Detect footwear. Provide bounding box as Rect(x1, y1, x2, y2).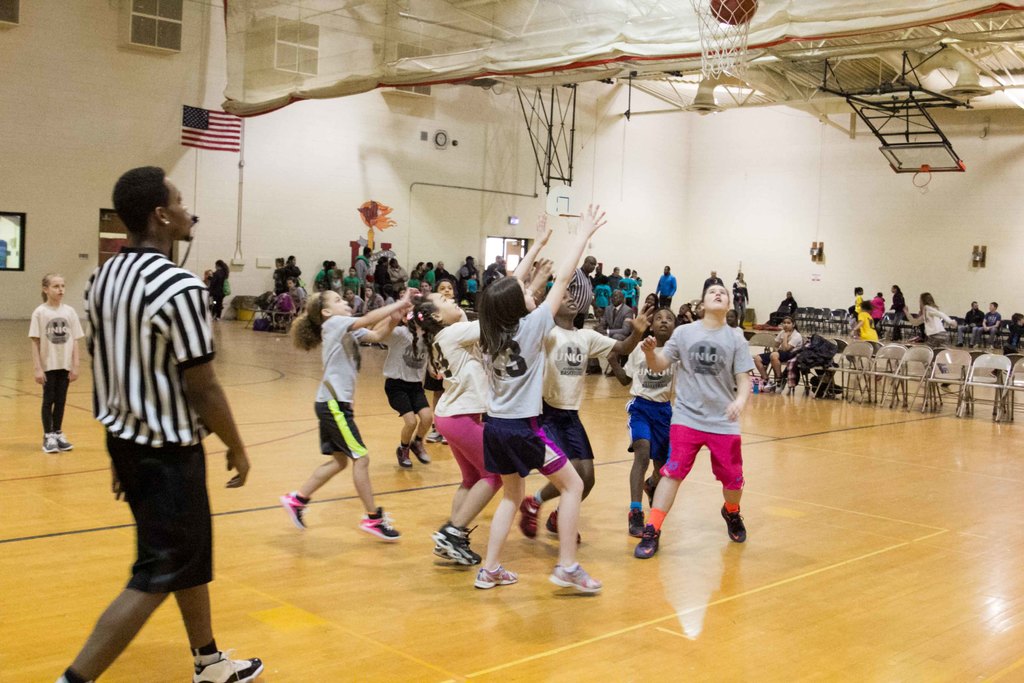
Rect(429, 527, 476, 564).
